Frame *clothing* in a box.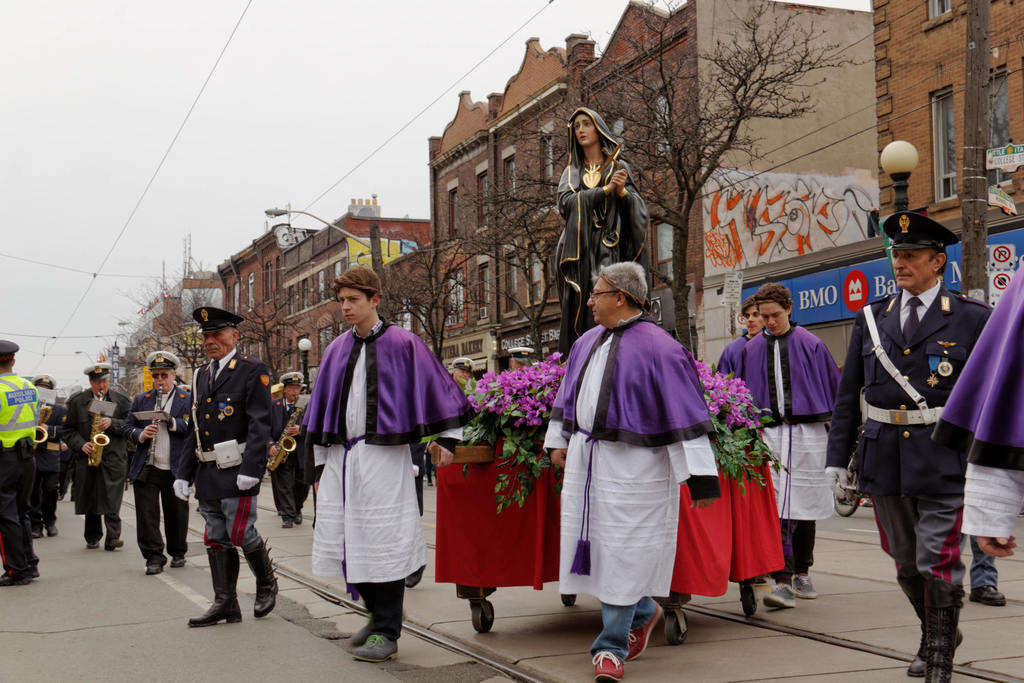
[504,346,541,362].
